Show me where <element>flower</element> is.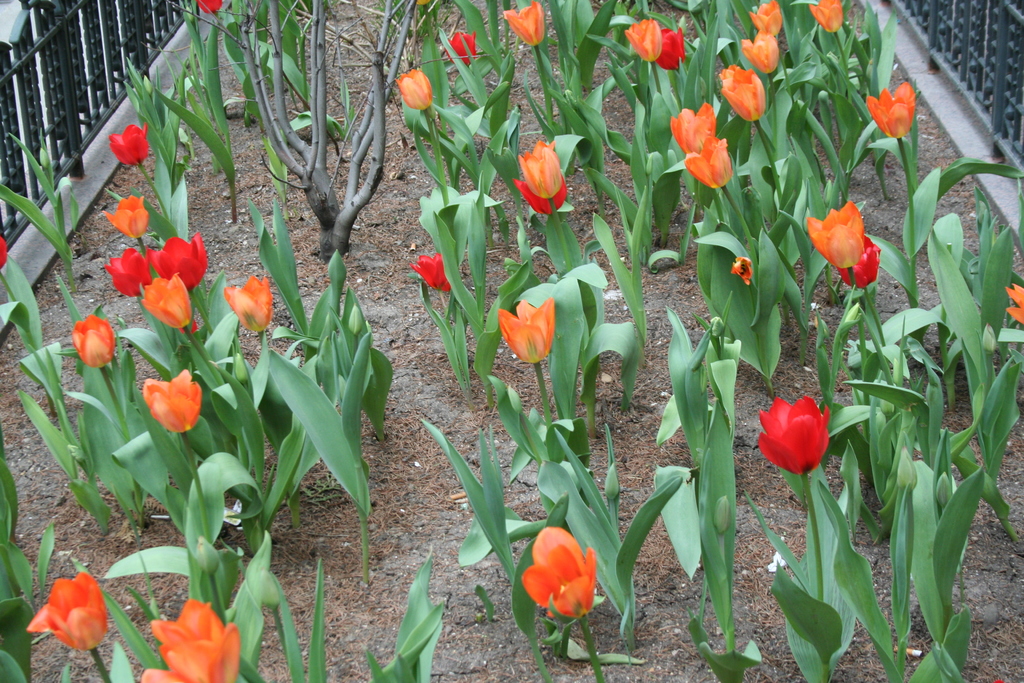
<element>flower</element> is at rect(101, 195, 146, 239).
